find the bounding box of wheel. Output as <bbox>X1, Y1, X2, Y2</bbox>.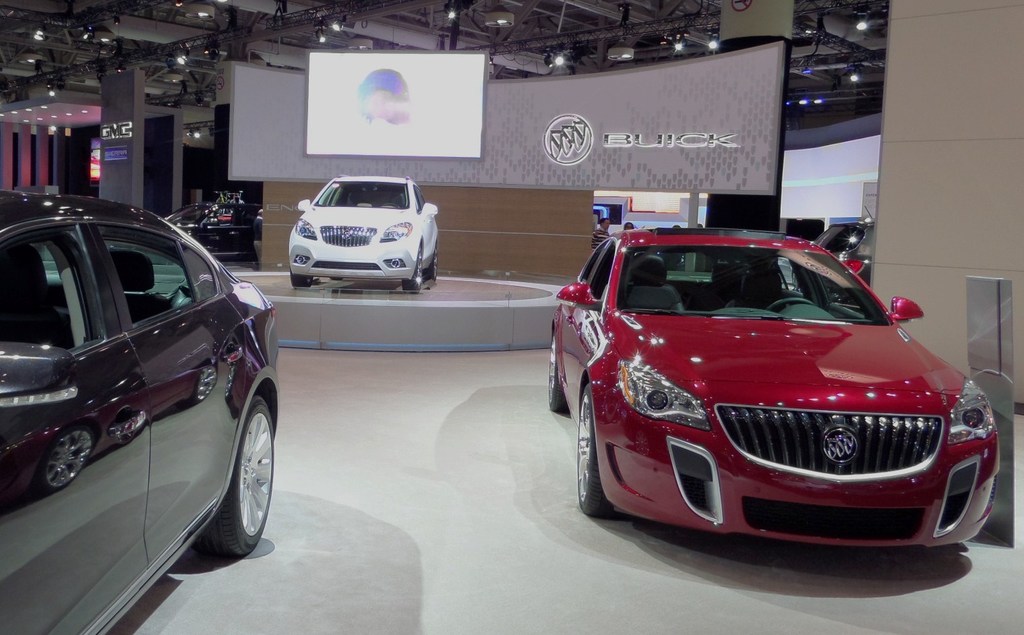
<bbox>576, 382, 615, 515</bbox>.
